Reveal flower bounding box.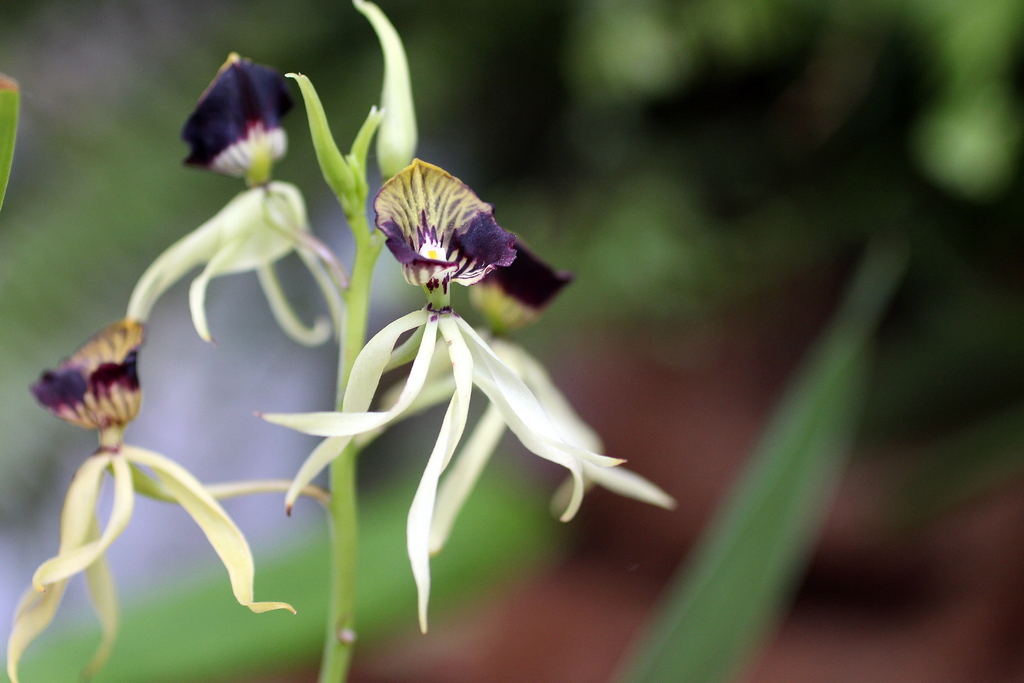
Revealed: (0,332,325,675).
